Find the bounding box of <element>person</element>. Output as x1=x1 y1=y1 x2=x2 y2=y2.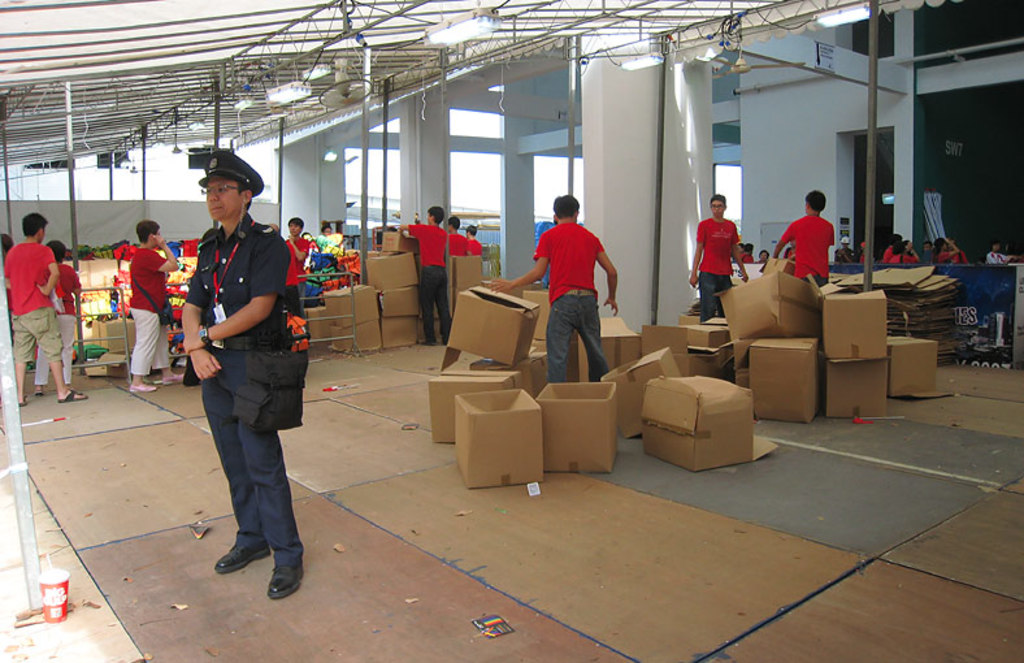
x1=927 y1=238 x2=954 y2=264.
